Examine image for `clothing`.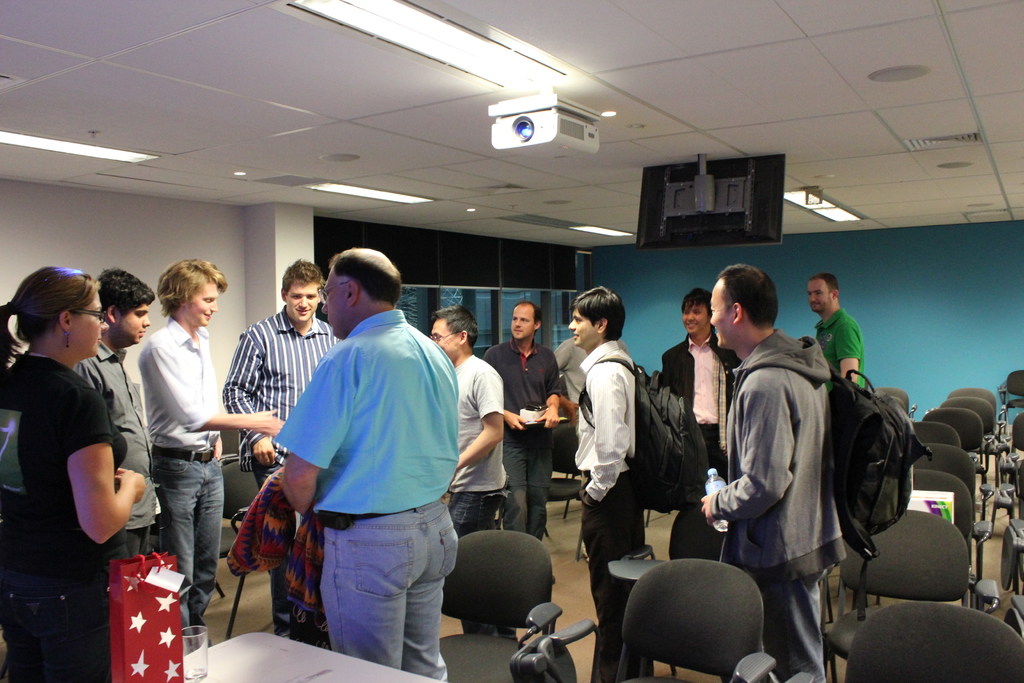
Examination result: box=[568, 345, 649, 638].
